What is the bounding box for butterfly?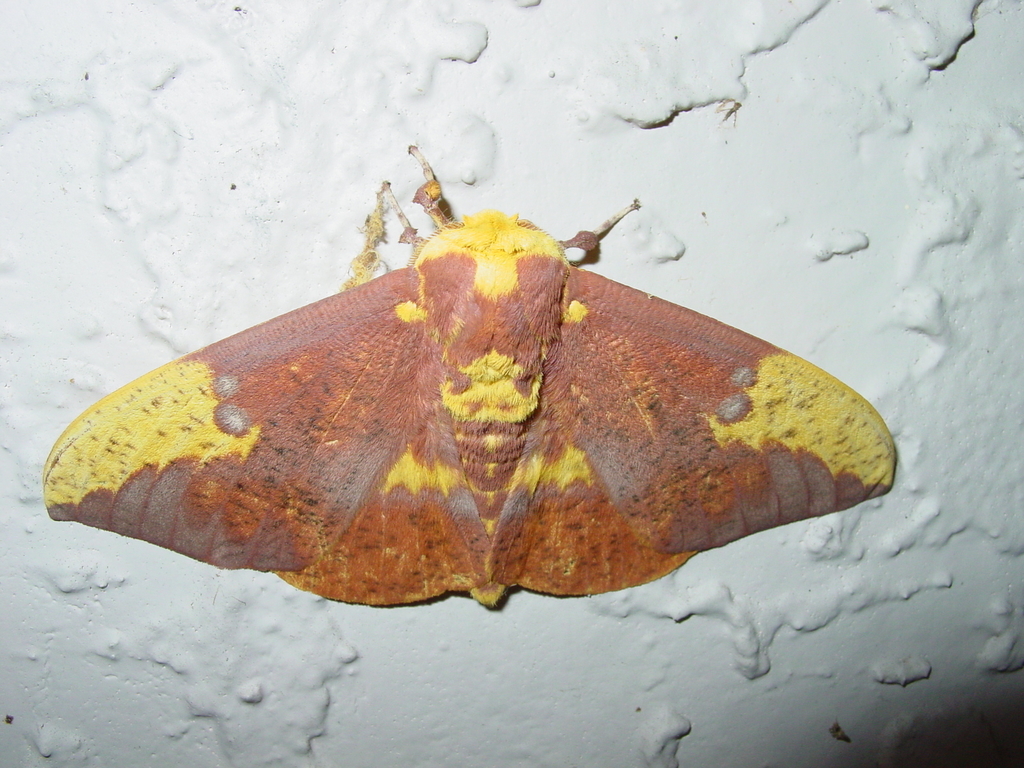
x1=102, y1=191, x2=908, y2=637.
